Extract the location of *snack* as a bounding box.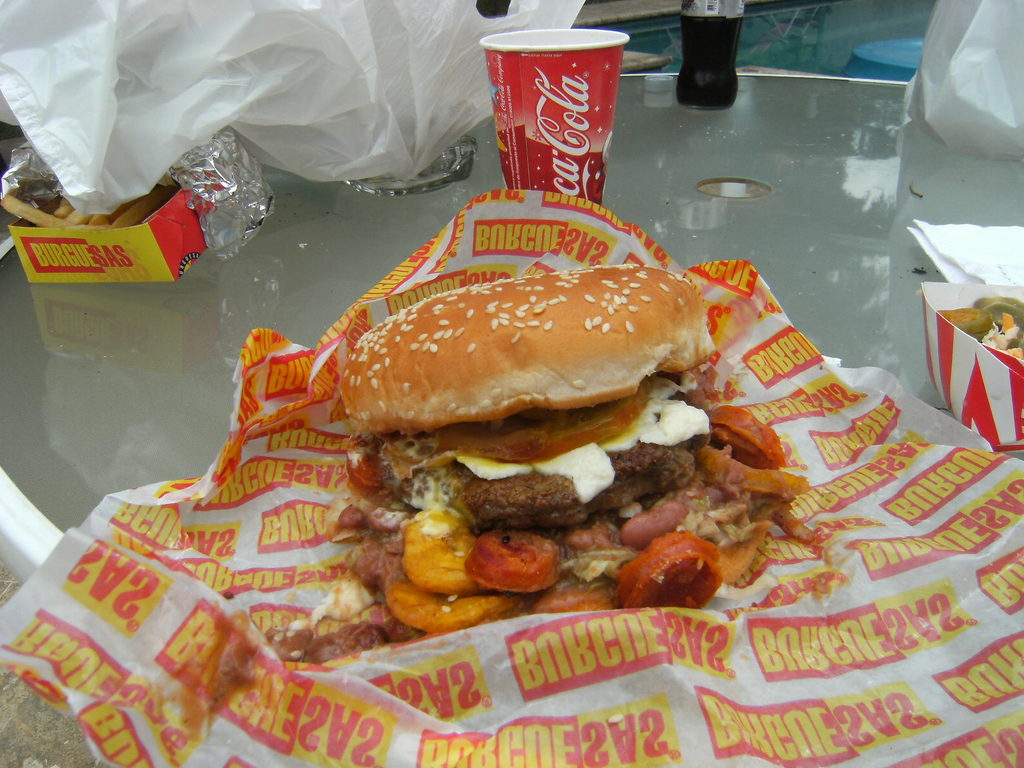
[left=940, top=294, right=1023, bottom=369].
